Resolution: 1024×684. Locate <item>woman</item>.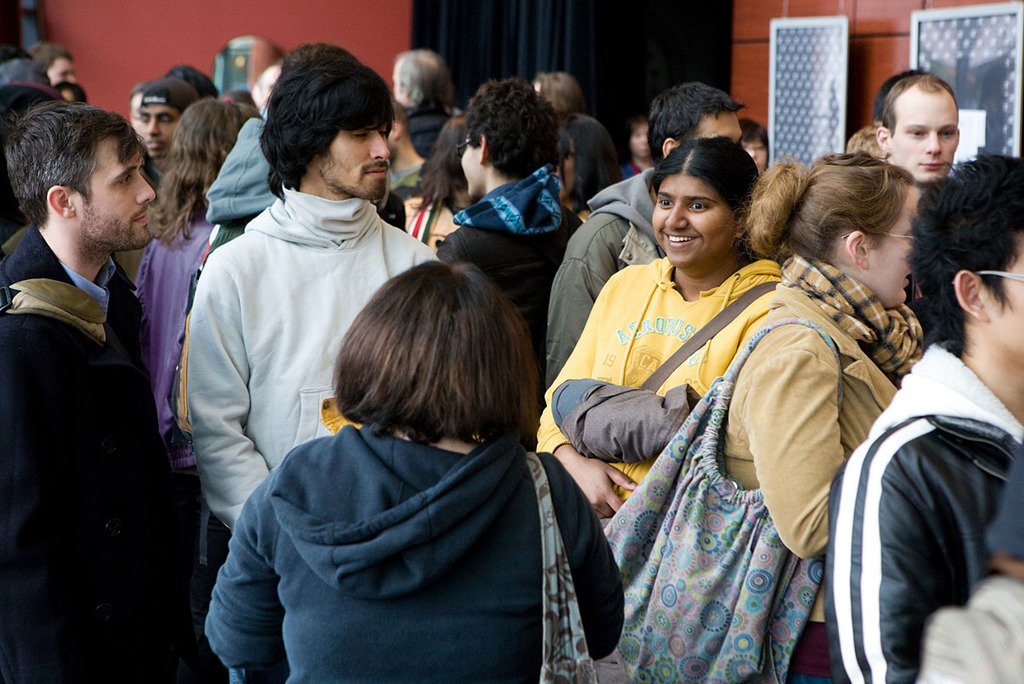
<region>714, 147, 931, 683</region>.
